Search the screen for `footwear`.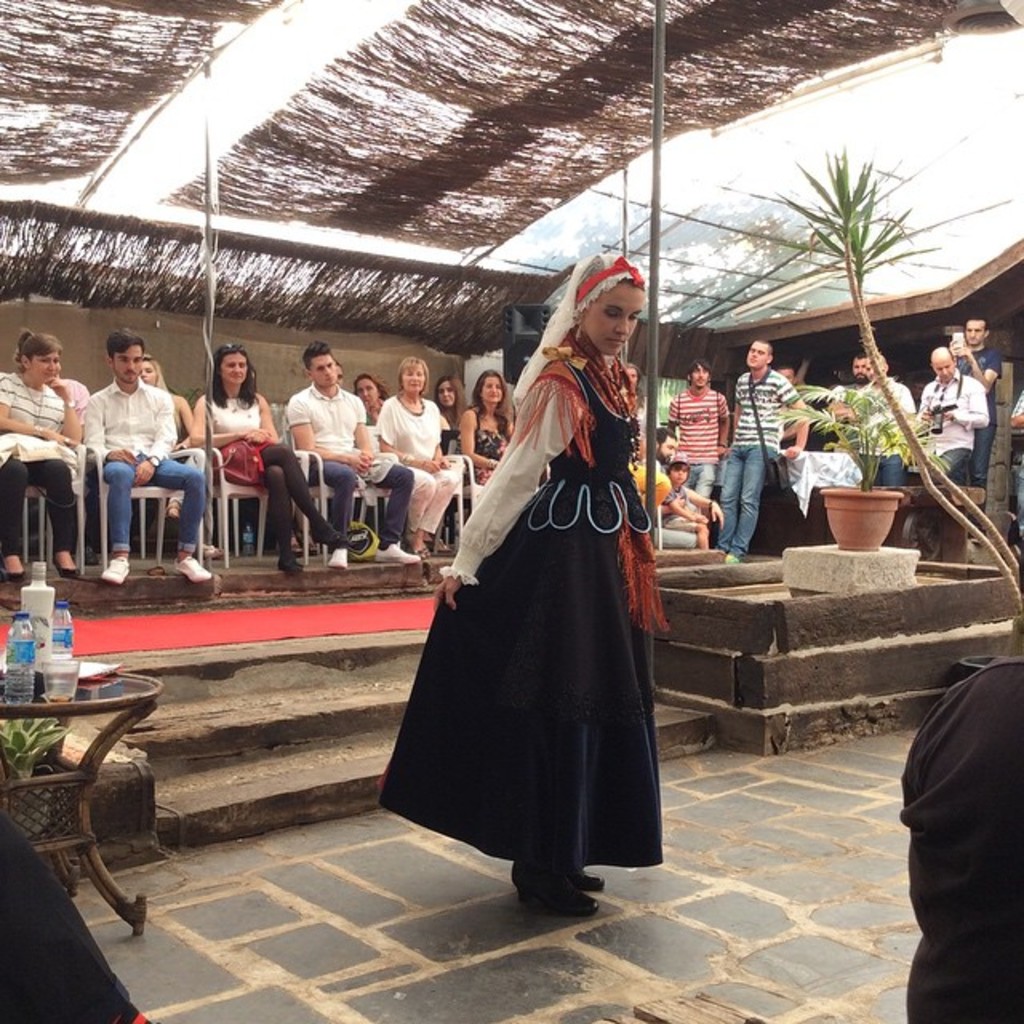
Found at region(328, 547, 349, 570).
